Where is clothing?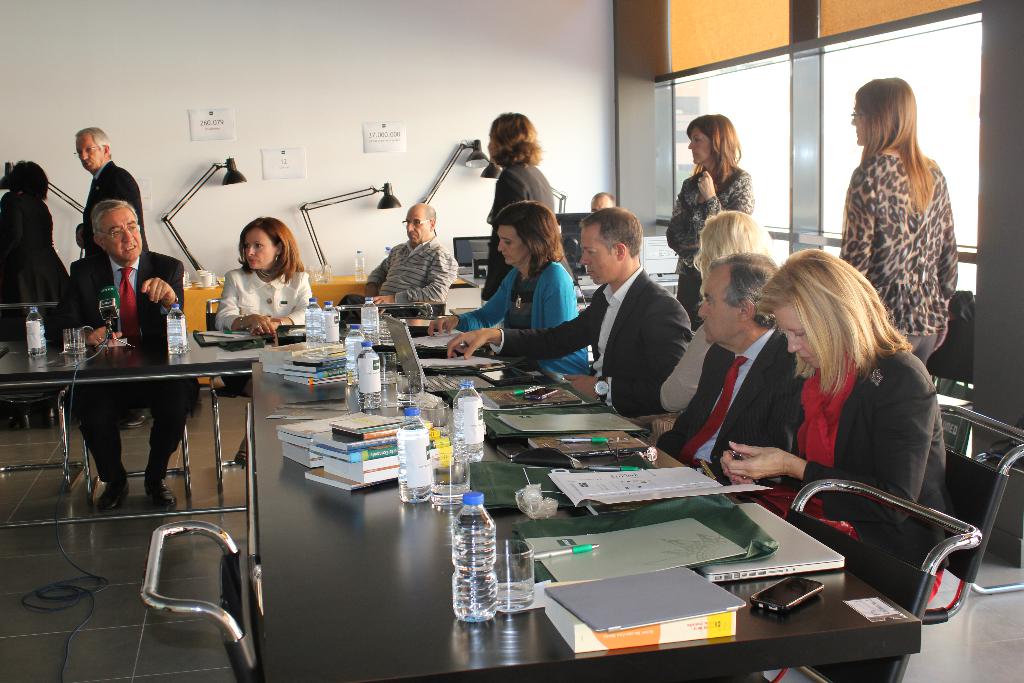
<box>337,240,456,318</box>.
